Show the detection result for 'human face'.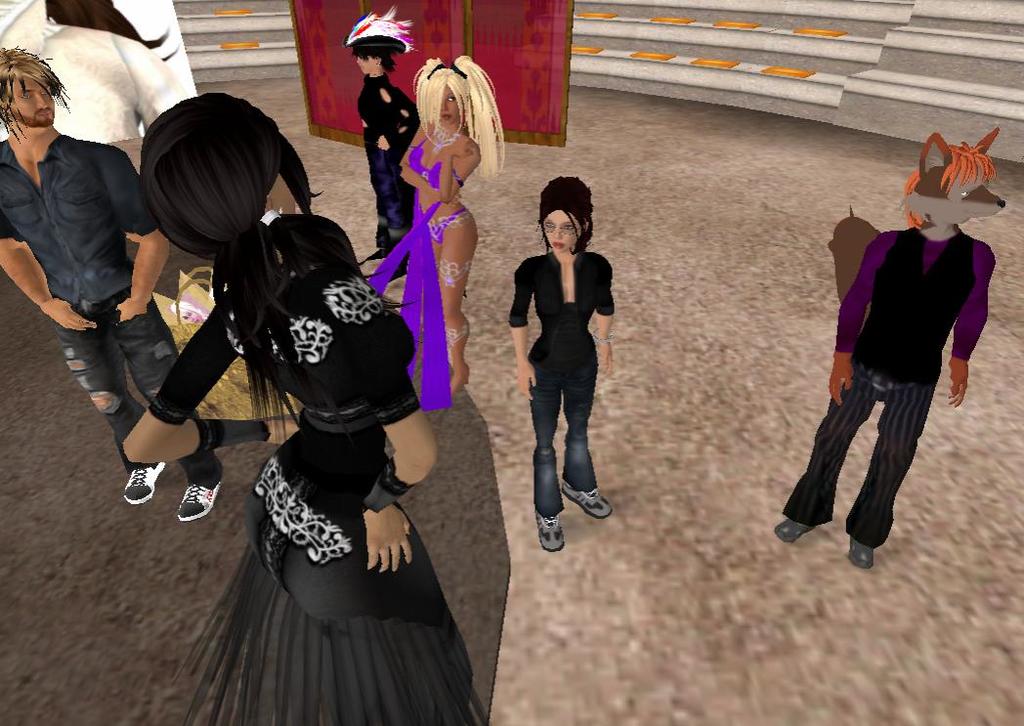
left=542, top=205, right=583, bottom=255.
